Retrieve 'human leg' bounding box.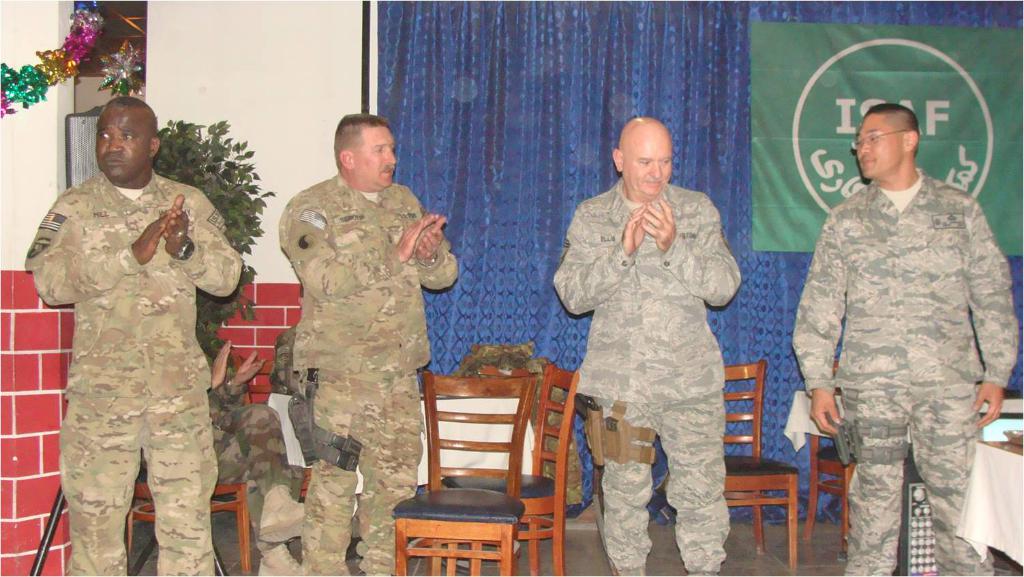
Bounding box: <bbox>843, 379, 909, 573</bbox>.
